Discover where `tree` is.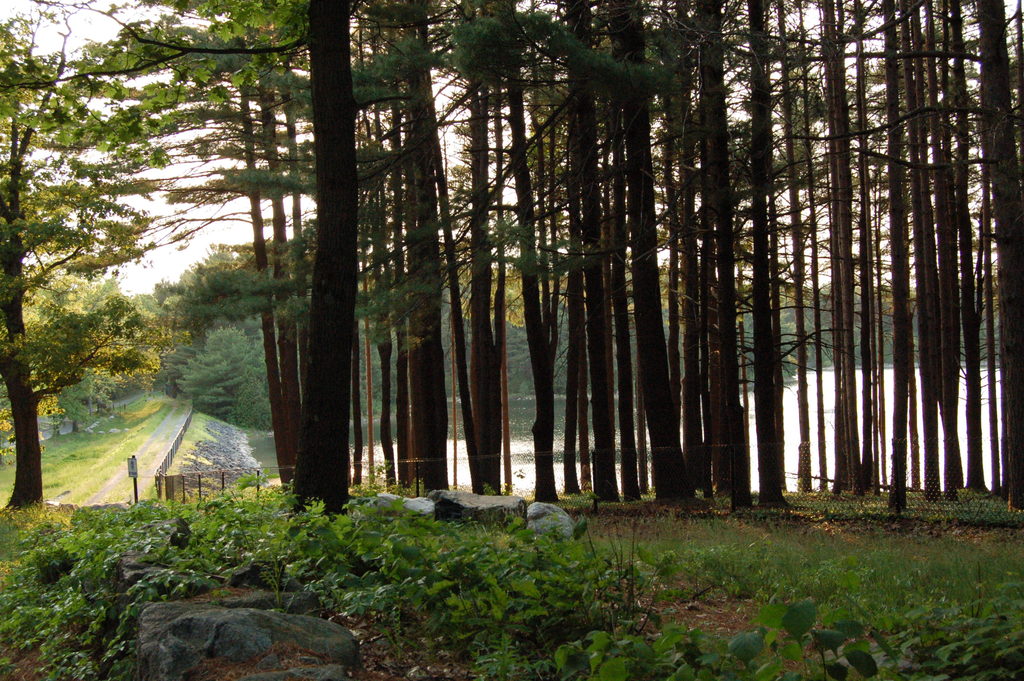
Discovered at crop(0, 0, 250, 507).
